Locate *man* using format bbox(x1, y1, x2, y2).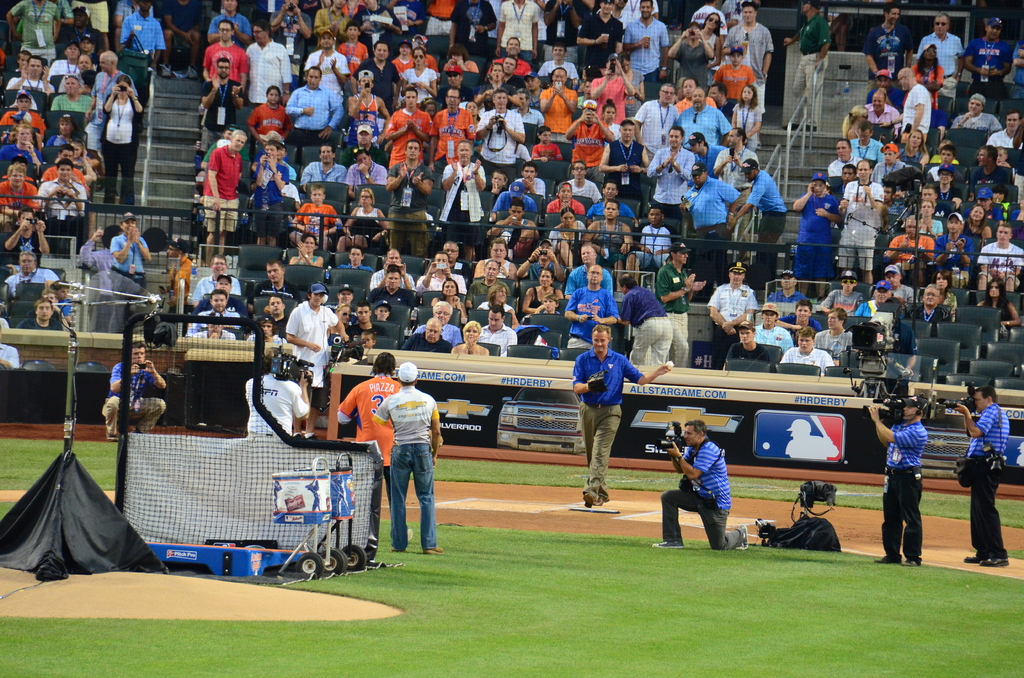
bbox(197, 125, 250, 176).
